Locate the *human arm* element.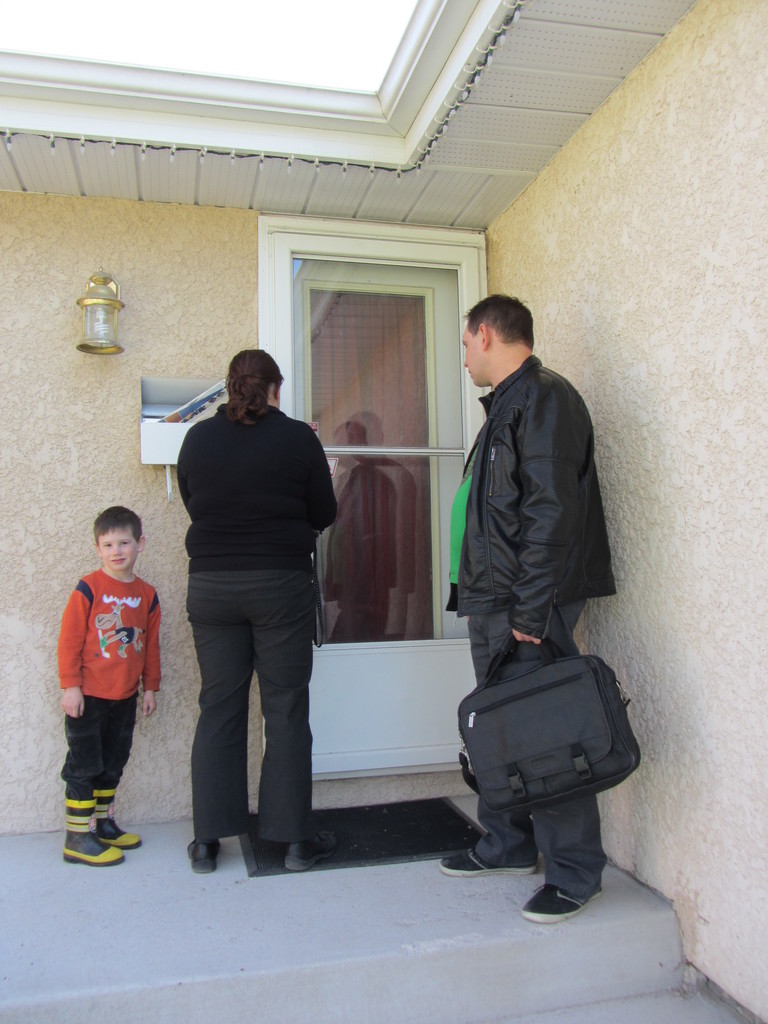
Element bbox: (left=142, top=595, right=166, bottom=717).
